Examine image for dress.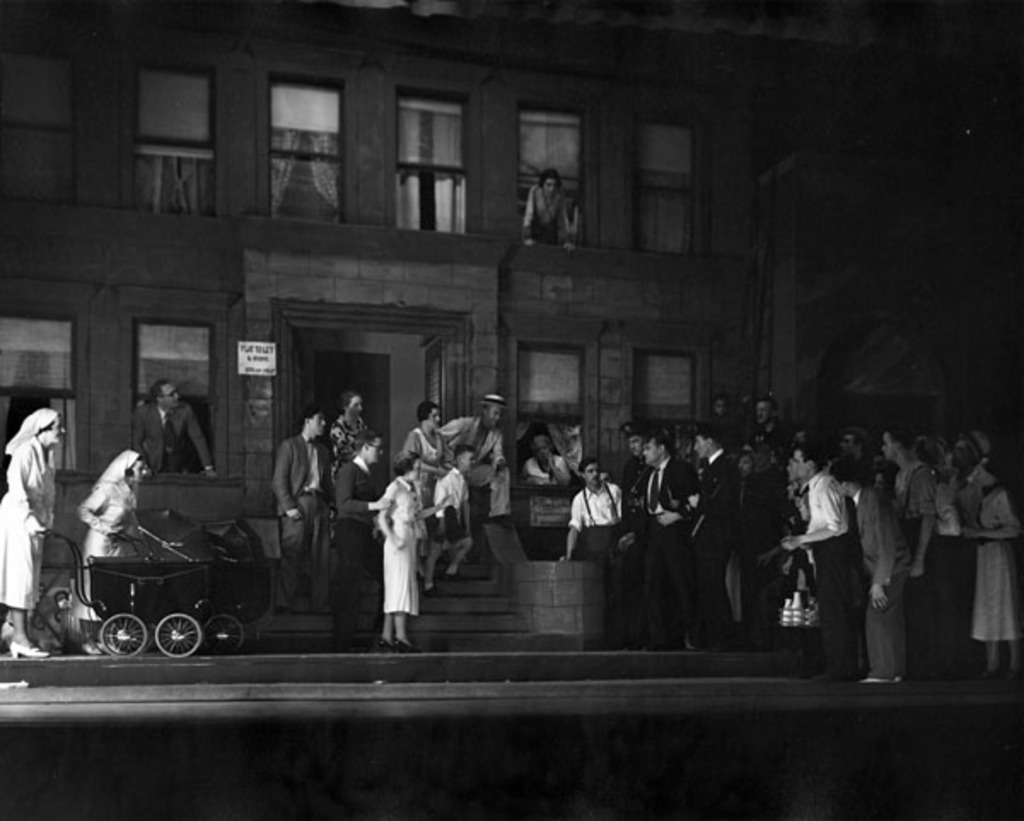
Examination result: 404, 425, 444, 502.
